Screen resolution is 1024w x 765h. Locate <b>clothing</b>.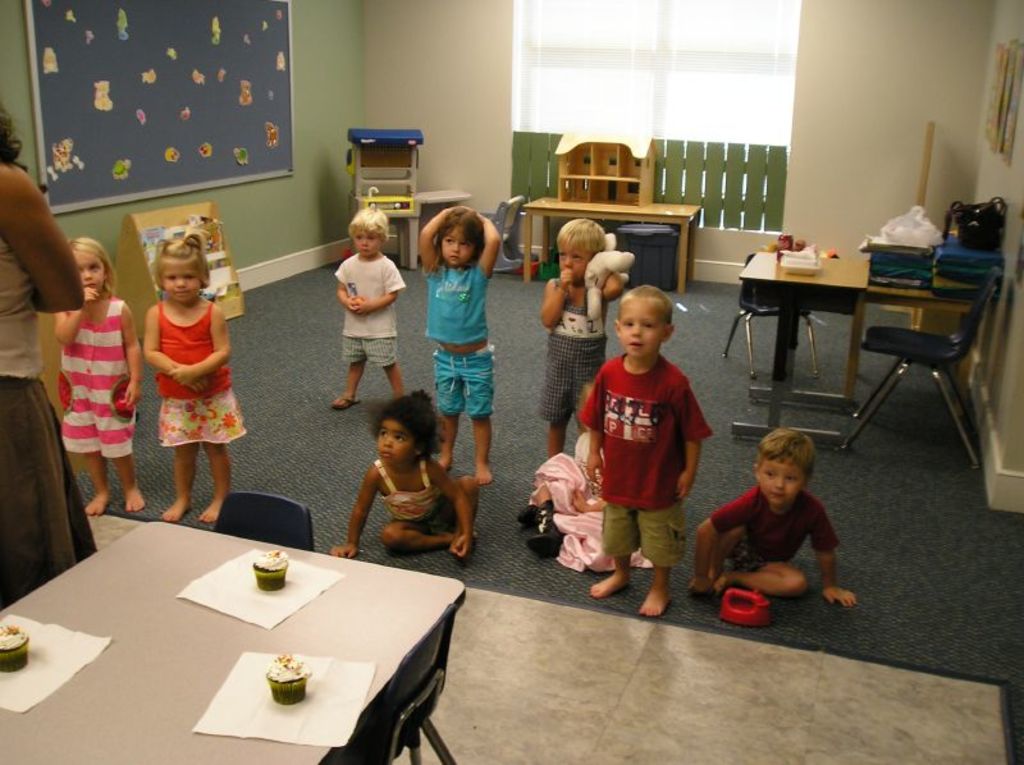
67:293:142:452.
